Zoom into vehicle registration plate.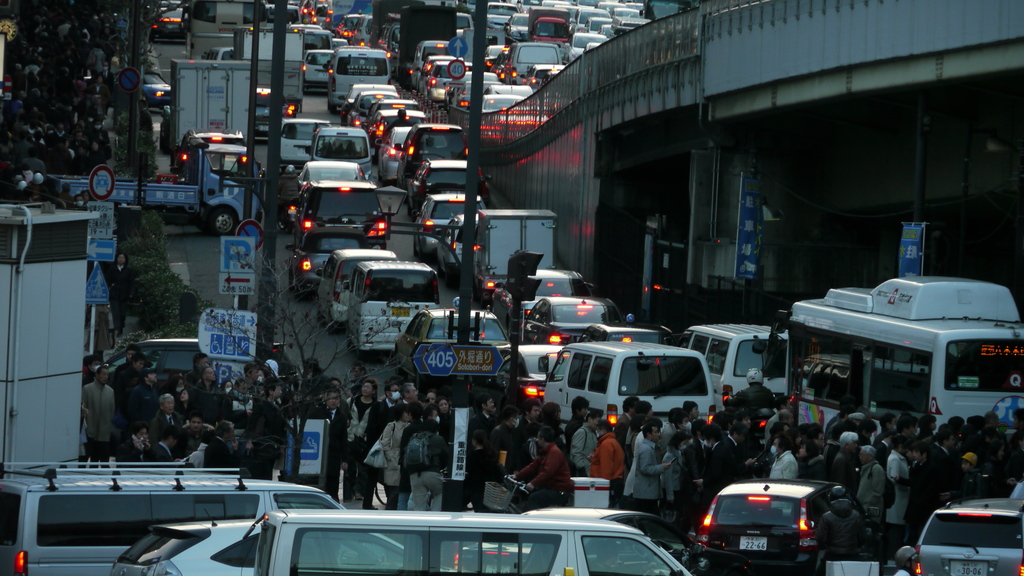
Zoom target: <box>948,560,991,575</box>.
